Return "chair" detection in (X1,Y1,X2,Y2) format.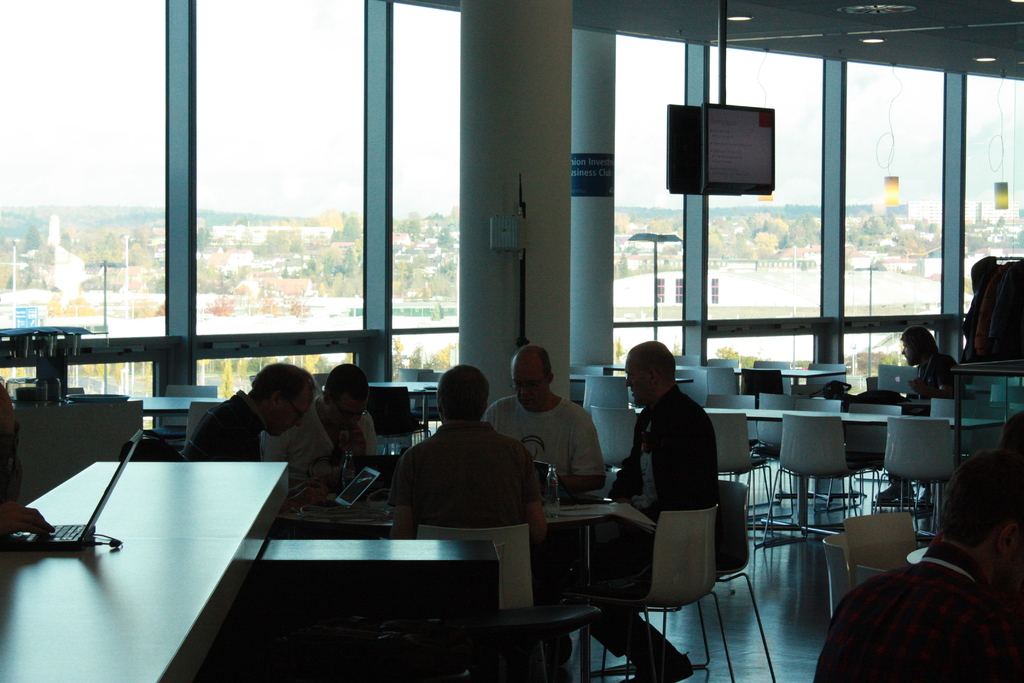
(765,390,804,522).
